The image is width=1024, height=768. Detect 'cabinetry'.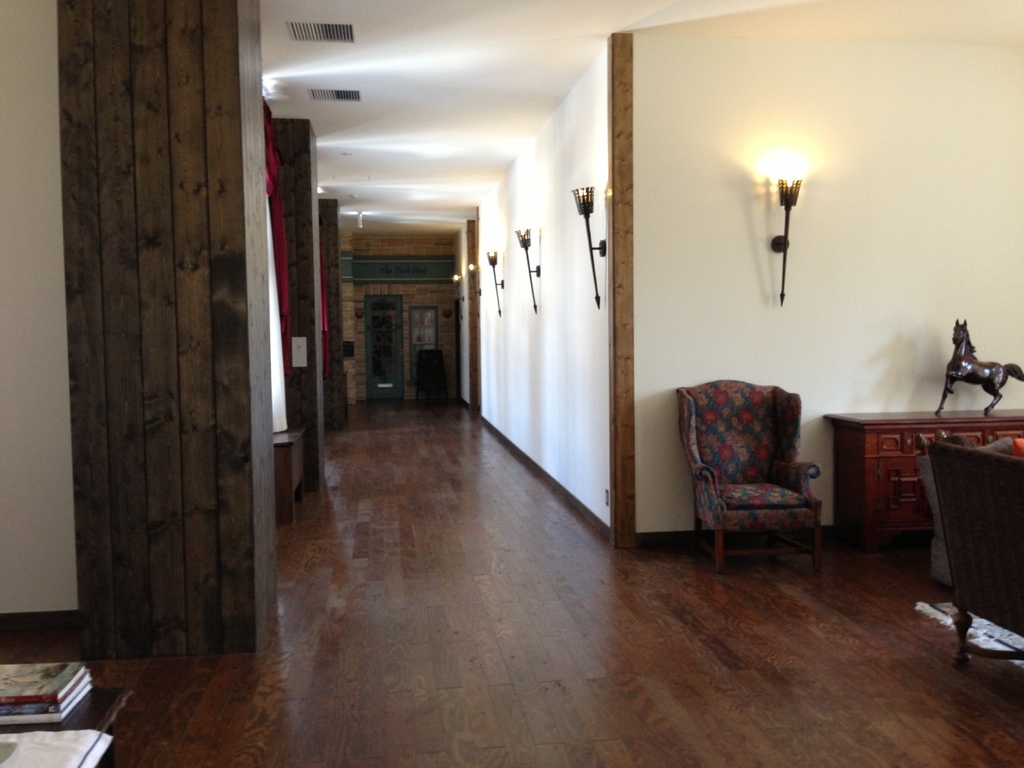
Detection: x1=833, y1=399, x2=1023, y2=556.
